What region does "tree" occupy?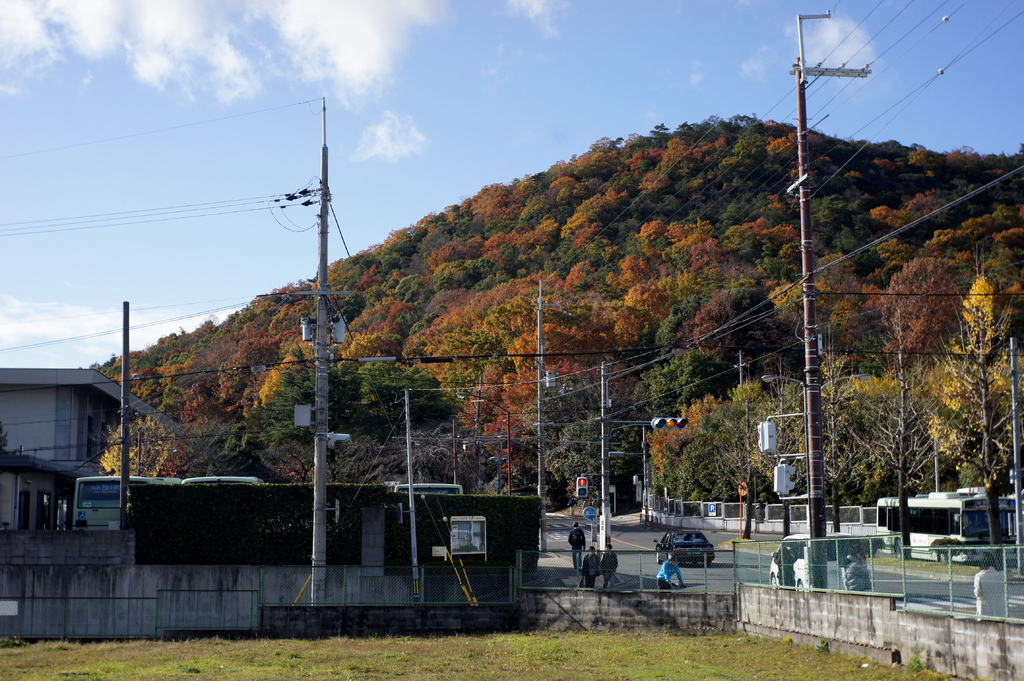
[left=924, top=237, right=1023, bottom=538].
